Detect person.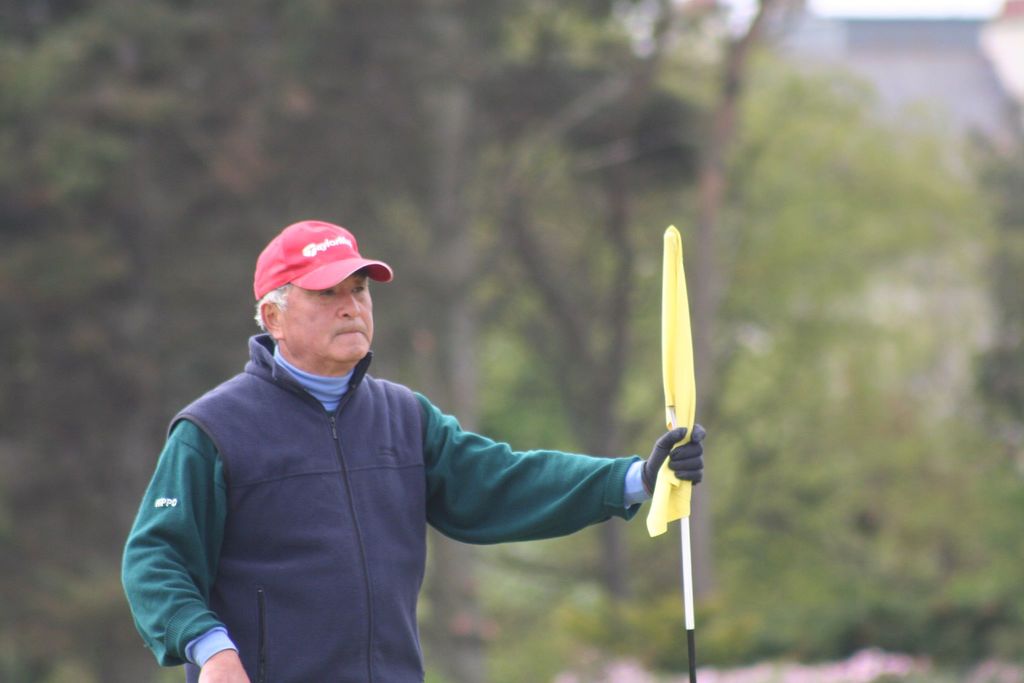
Detected at [x1=134, y1=193, x2=726, y2=682].
